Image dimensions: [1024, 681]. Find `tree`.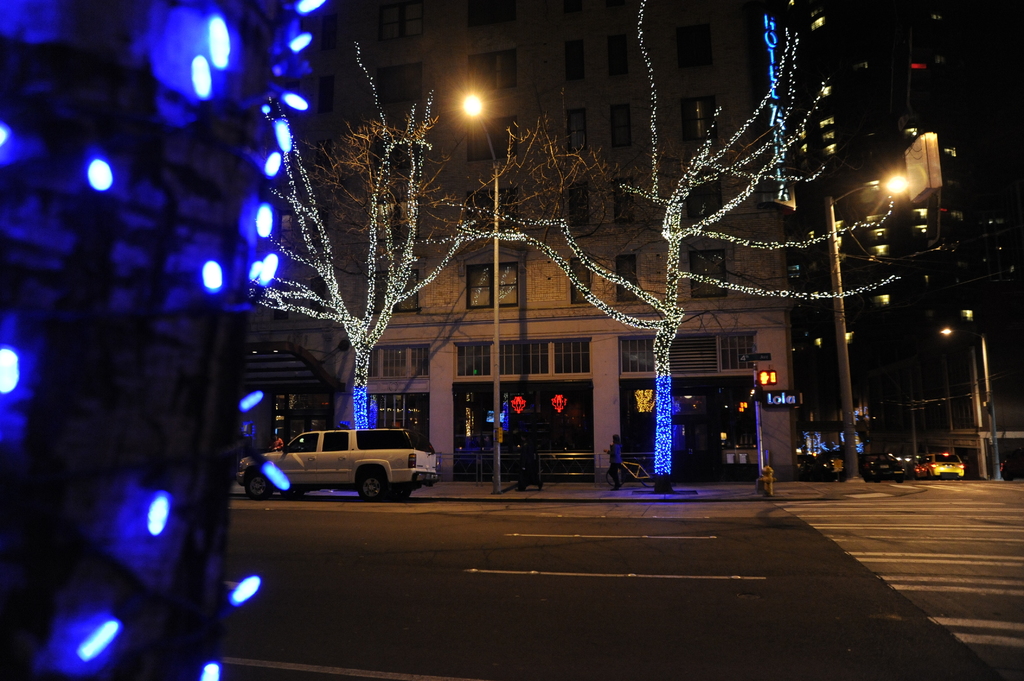
{"left": 260, "top": 68, "right": 486, "bottom": 432}.
